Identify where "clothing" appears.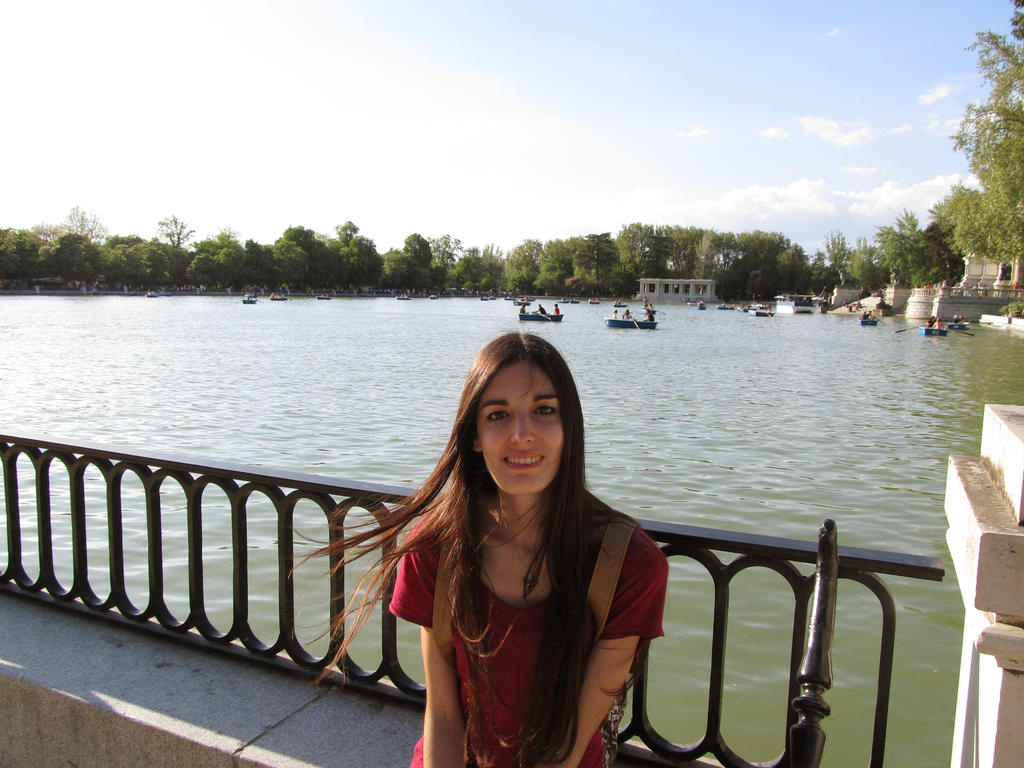
Appears at 520, 306, 529, 314.
